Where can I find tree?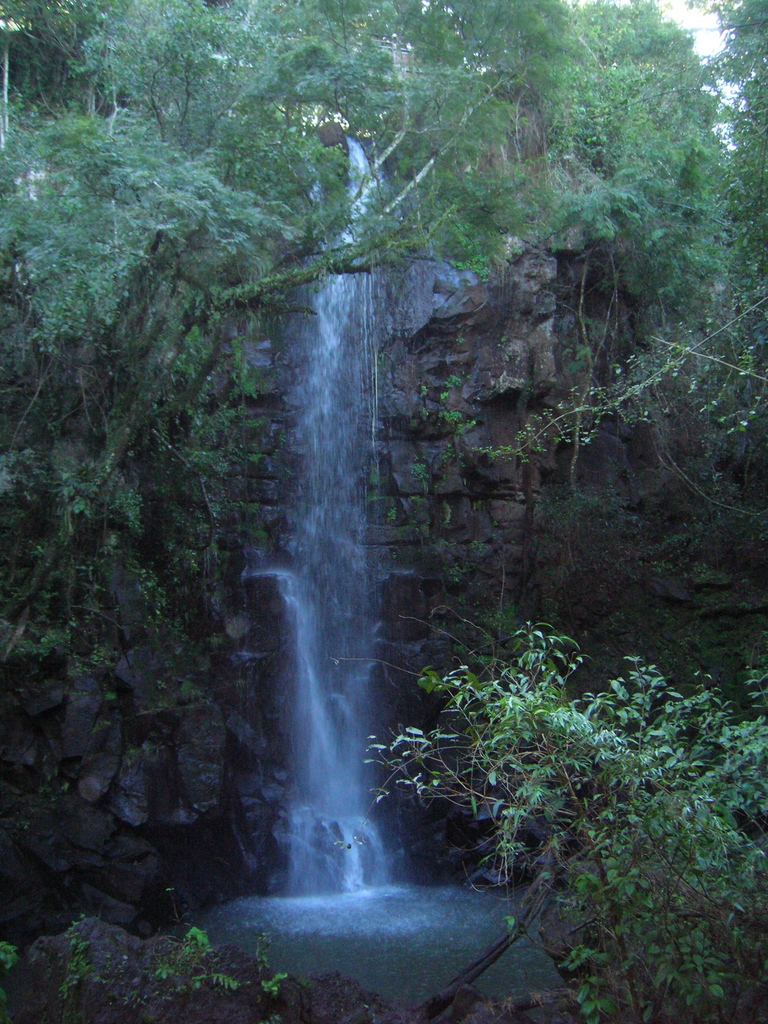
You can find it at <box>0,0,646,655</box>.
